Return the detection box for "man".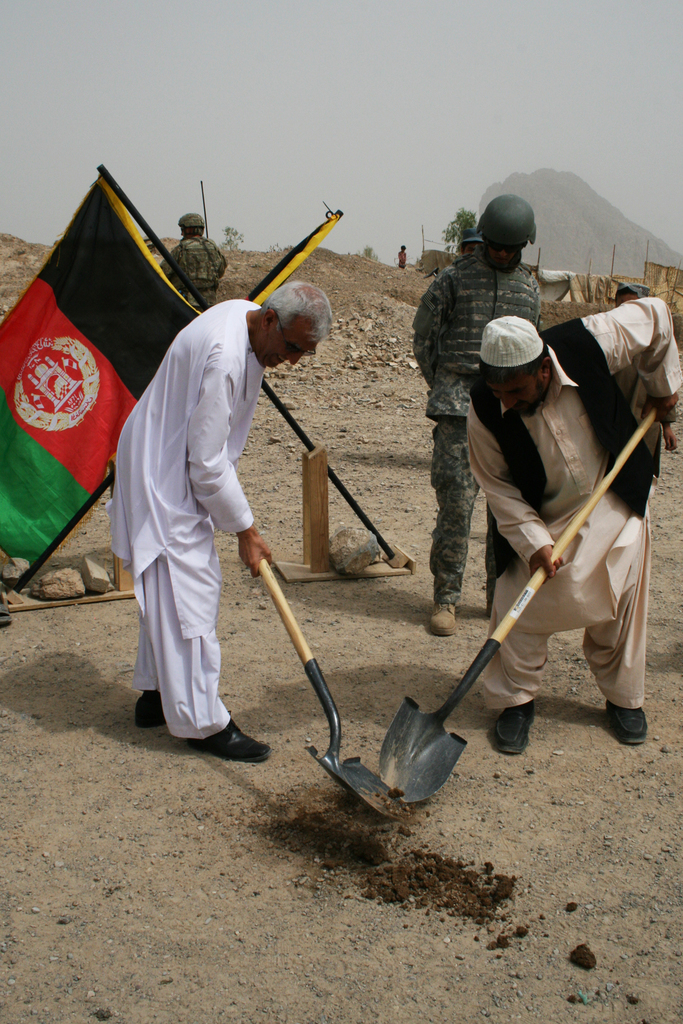
160, 211, 227, 310.
